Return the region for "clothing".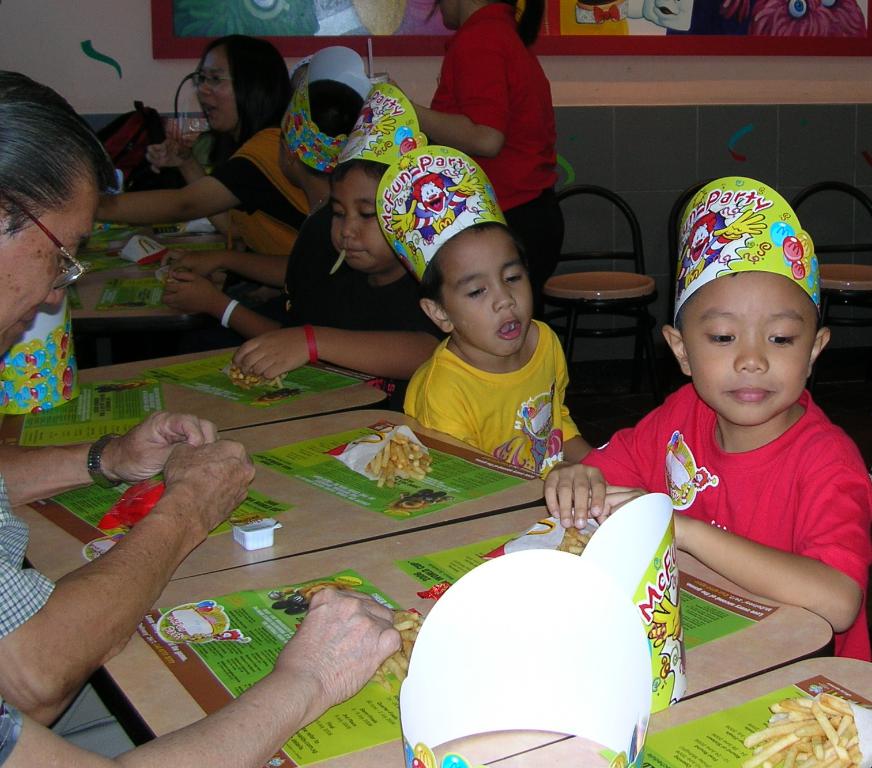
<region>0, 486, 73, 642</region>.
